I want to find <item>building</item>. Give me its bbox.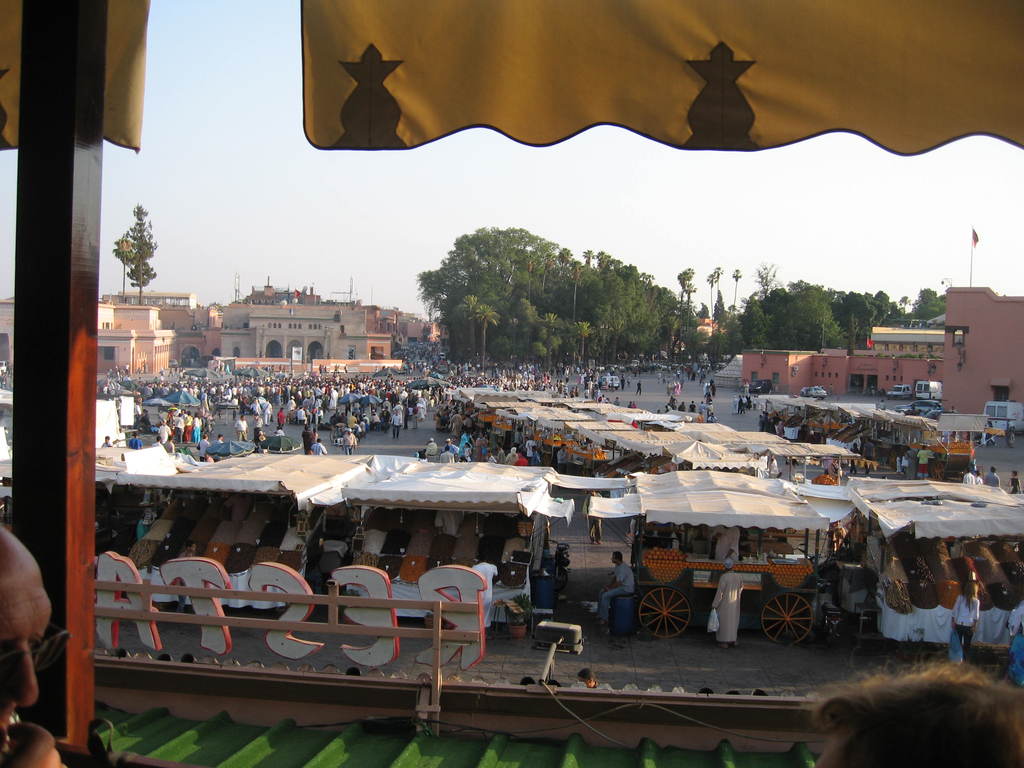
left=738, top=282, right=1023, bottom=417.
